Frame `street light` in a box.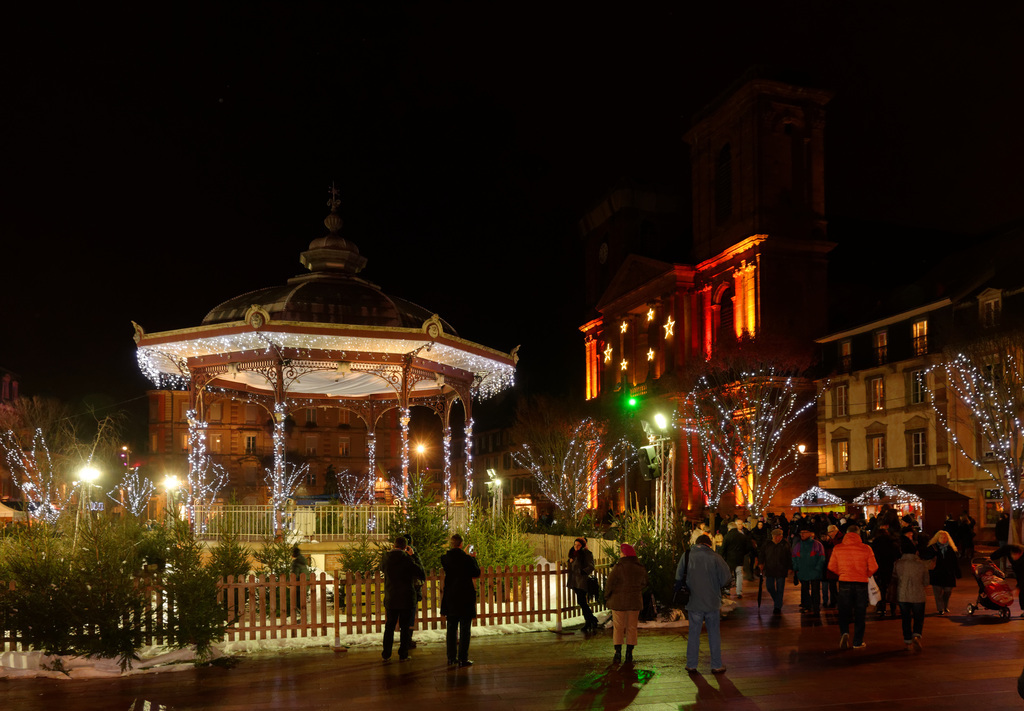
[638, 407, 677, 556].
